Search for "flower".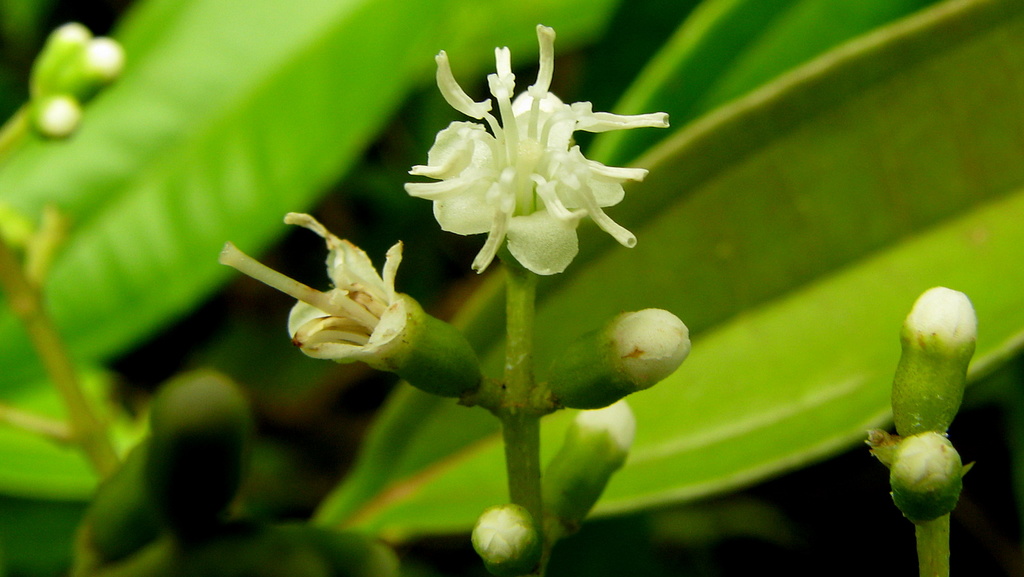
Found at 413:37:652:276.
